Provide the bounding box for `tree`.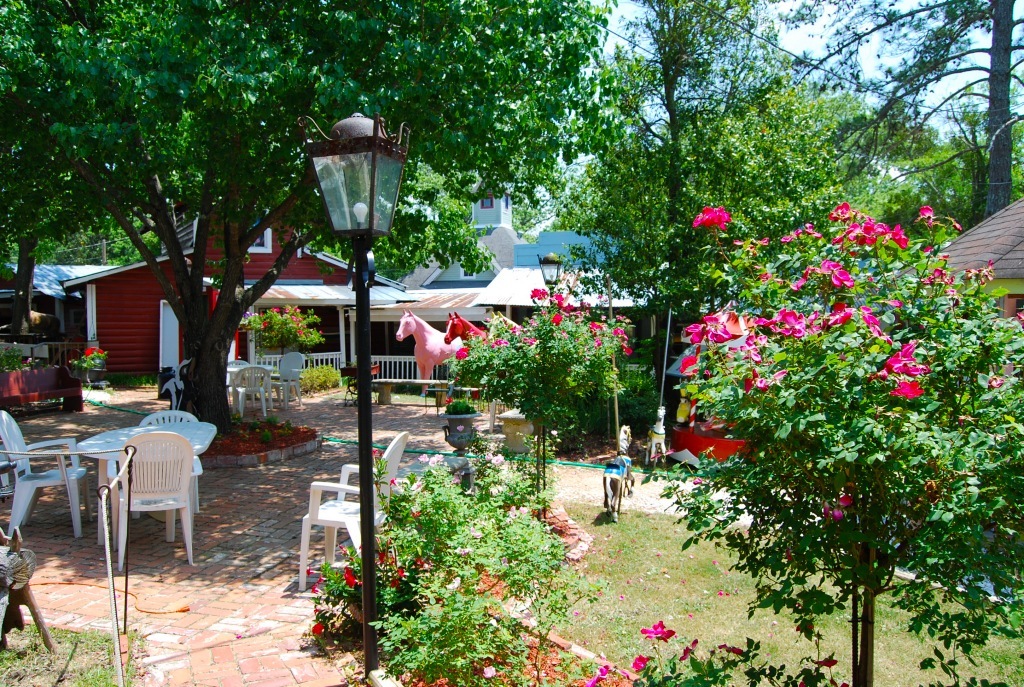
BBox(757, 0, 1023, 229).
